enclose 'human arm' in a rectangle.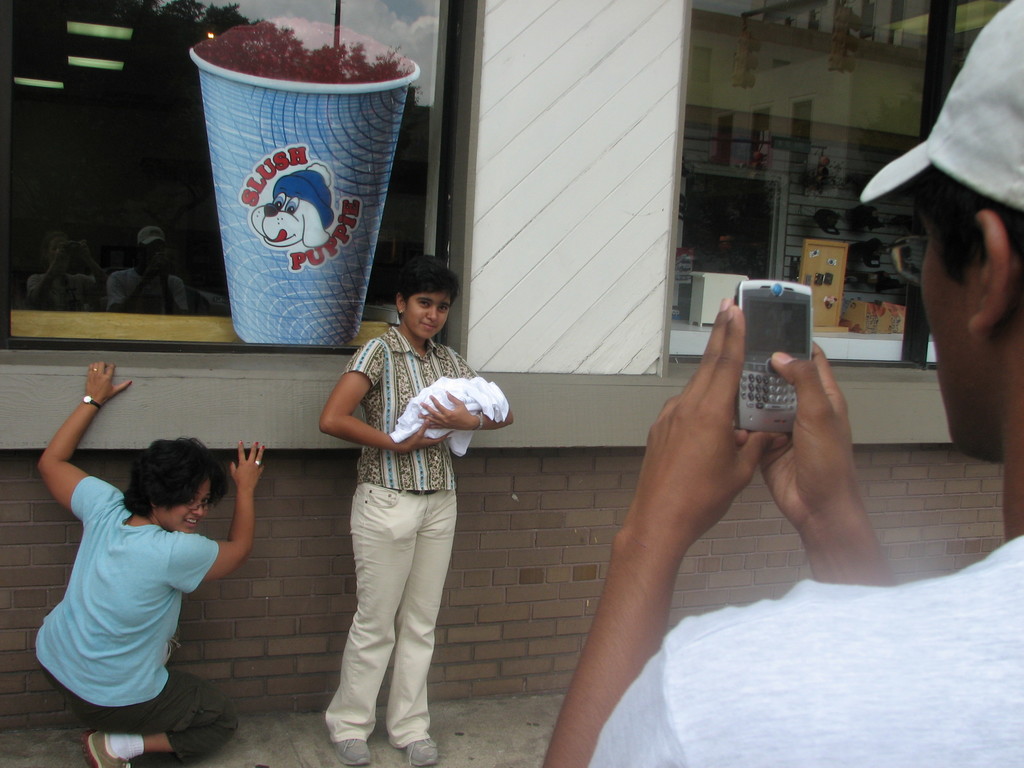
(316,341,449,456).
